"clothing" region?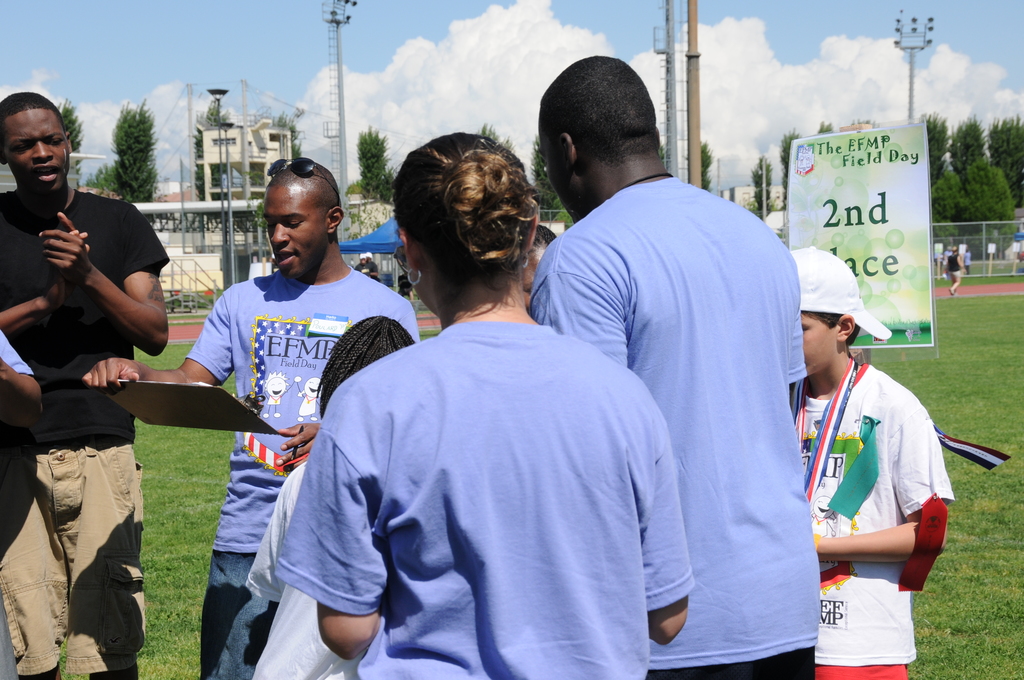
BBox(0, 182, 170, 679)
